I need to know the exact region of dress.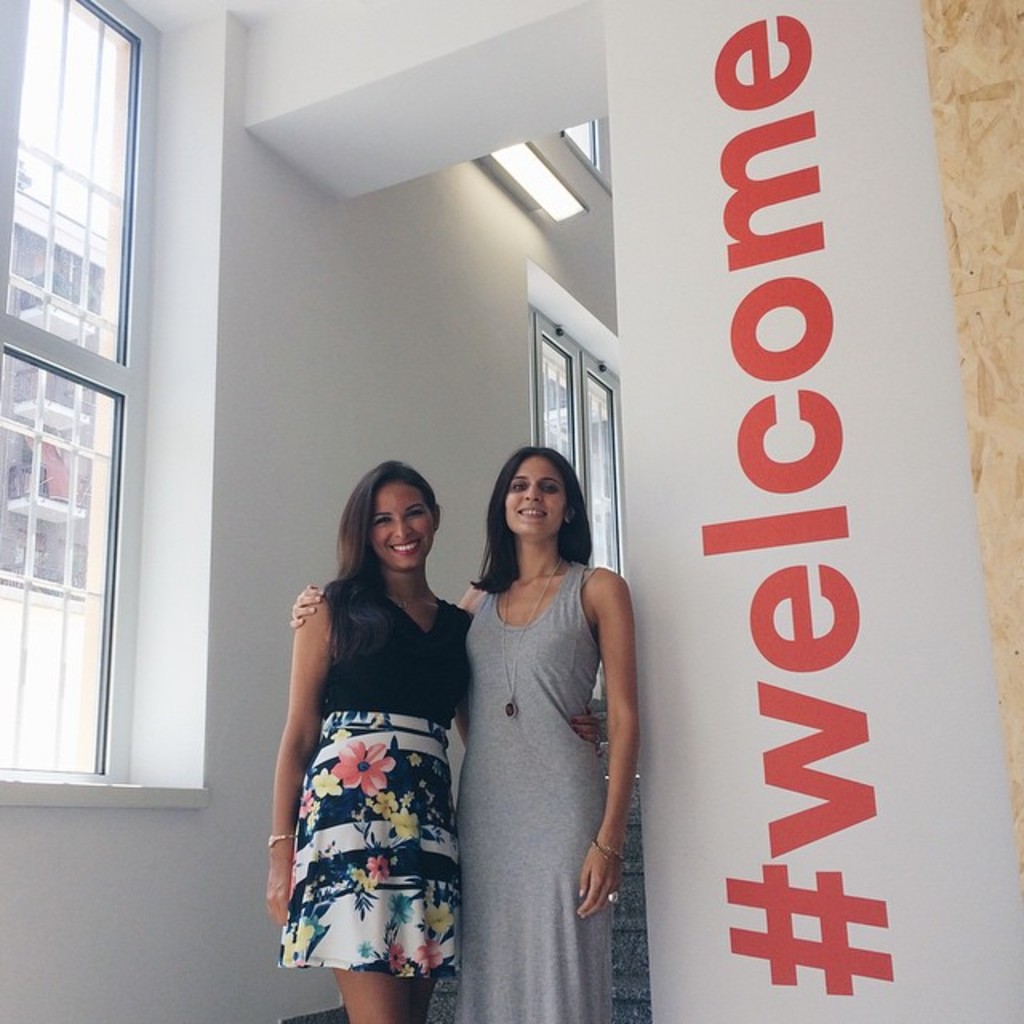
Region: bbox(456, 570, 610, 1022).
